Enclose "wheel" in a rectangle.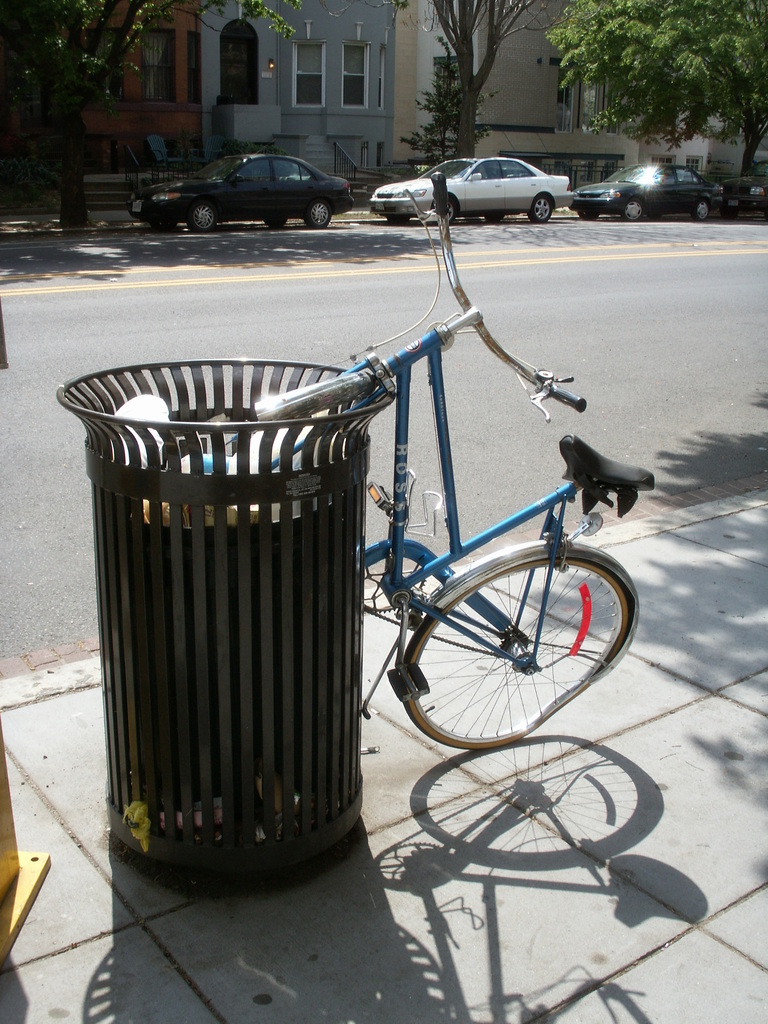
bbox=(149, 220, 175, 232).
